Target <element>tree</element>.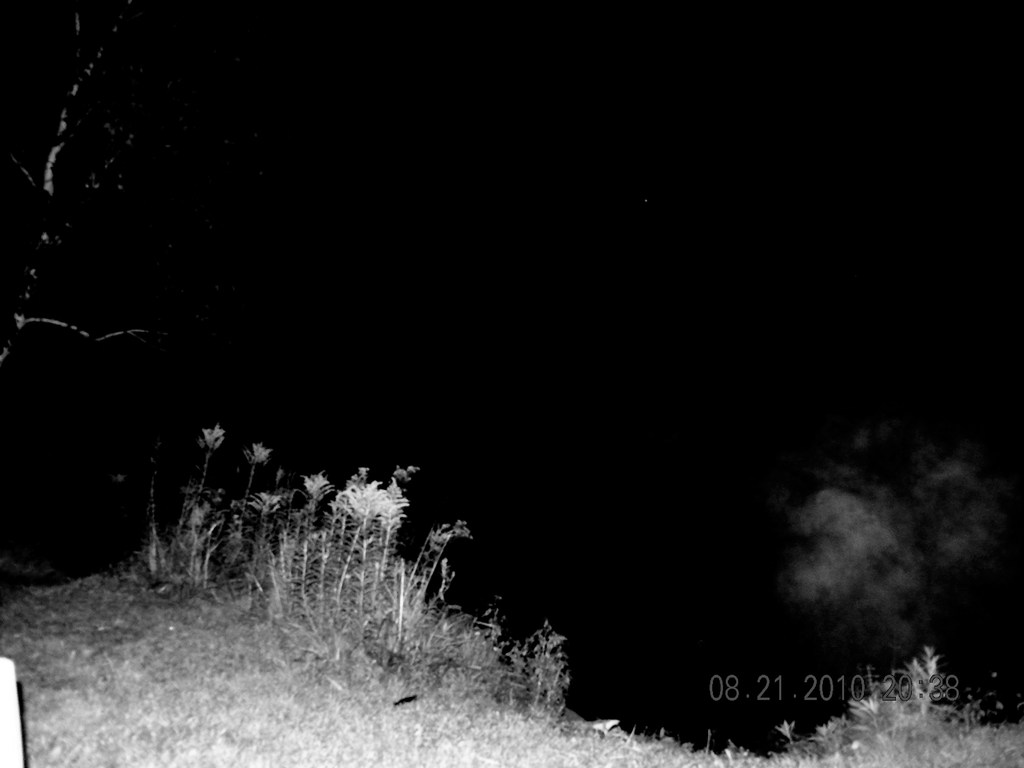
Target region: [0, 0, 156, 371].
